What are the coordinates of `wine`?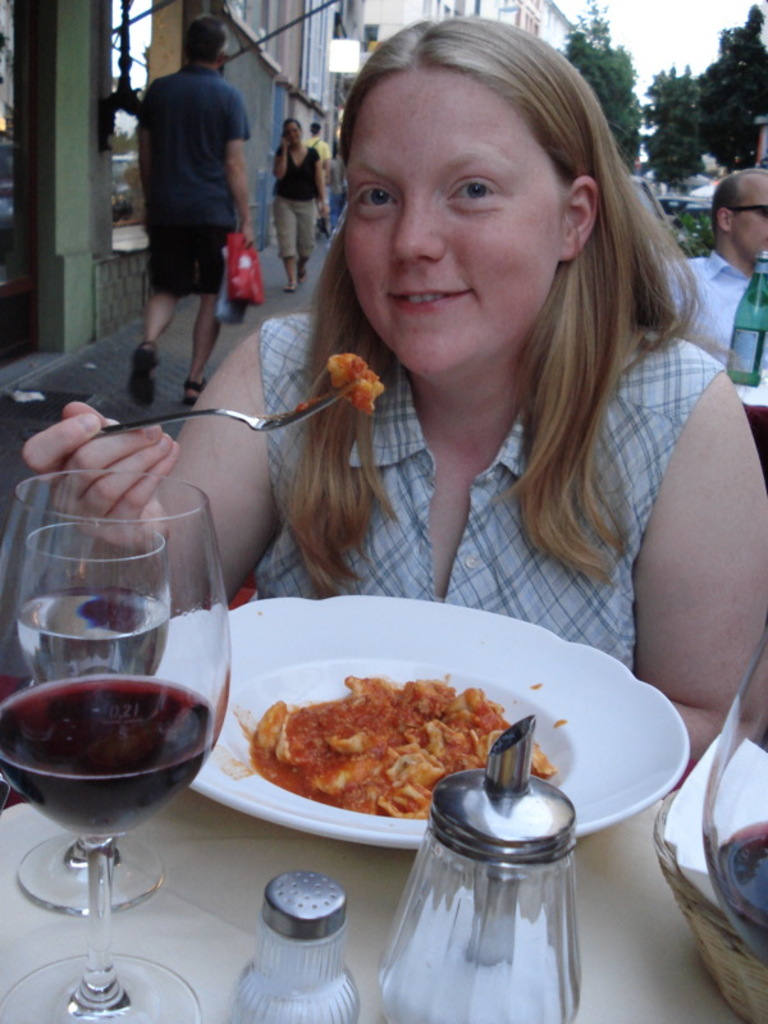
(left=718, top=819, right=767, bottom=966).
